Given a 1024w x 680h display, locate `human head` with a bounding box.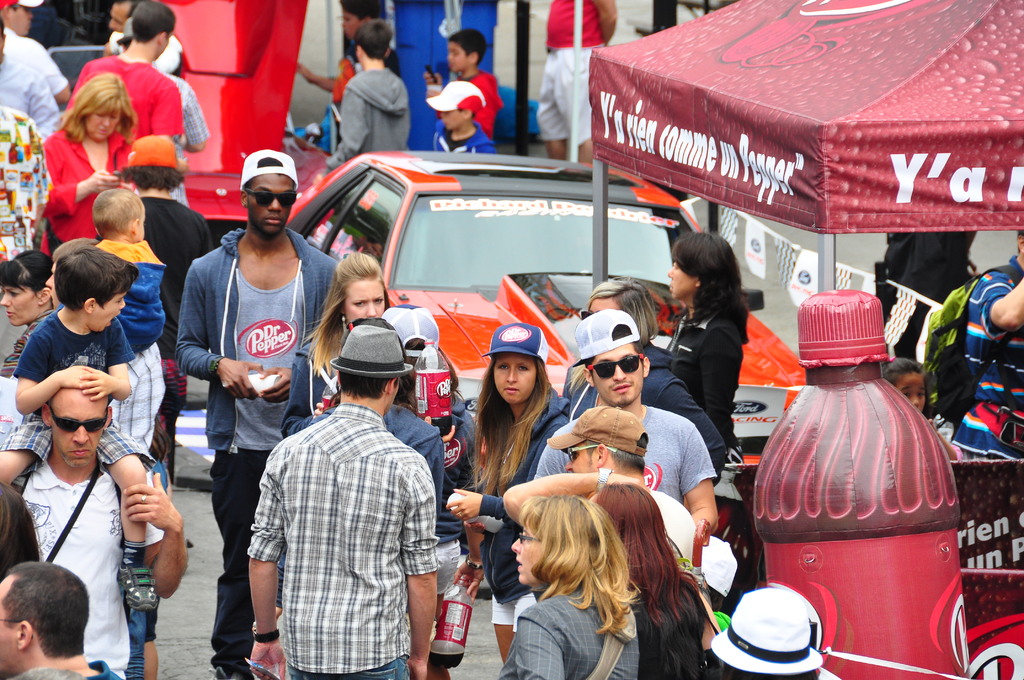
Located: (x1=383, y1=303, x2=438, y2=387).
